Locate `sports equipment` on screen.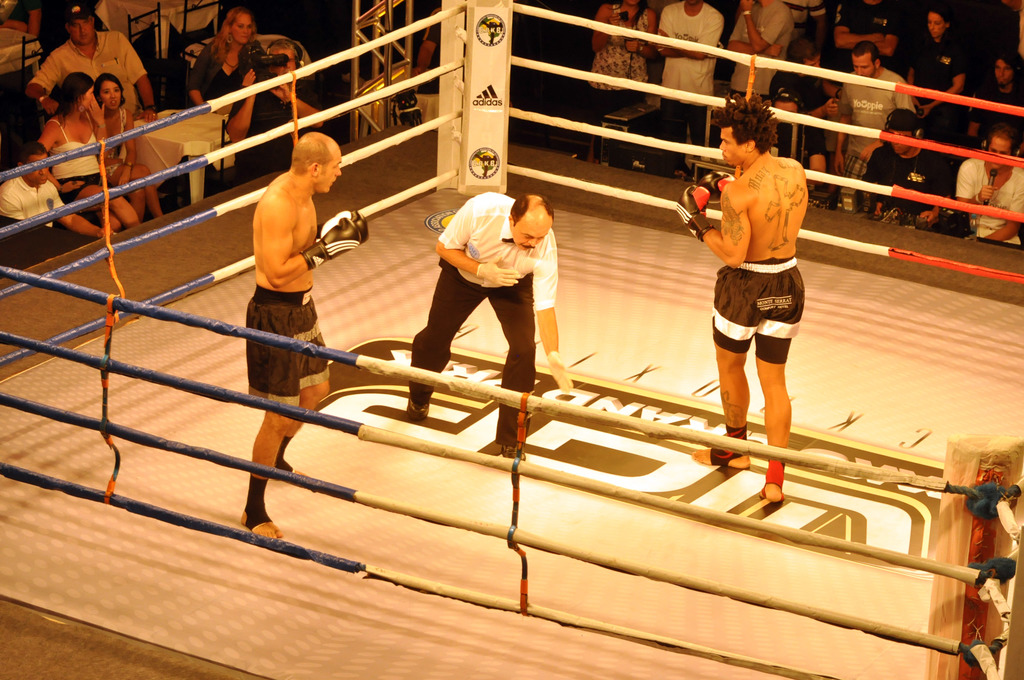
On screen at bbox=[314, 207, 367, 243].
